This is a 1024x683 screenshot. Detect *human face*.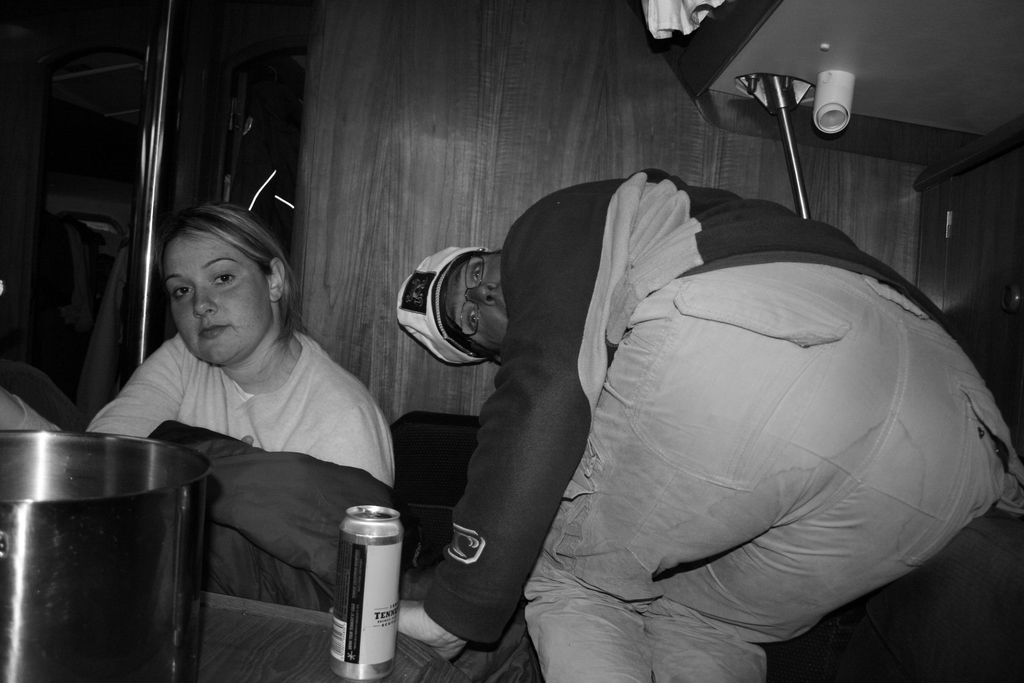
region(445, 252, 508, 352).
